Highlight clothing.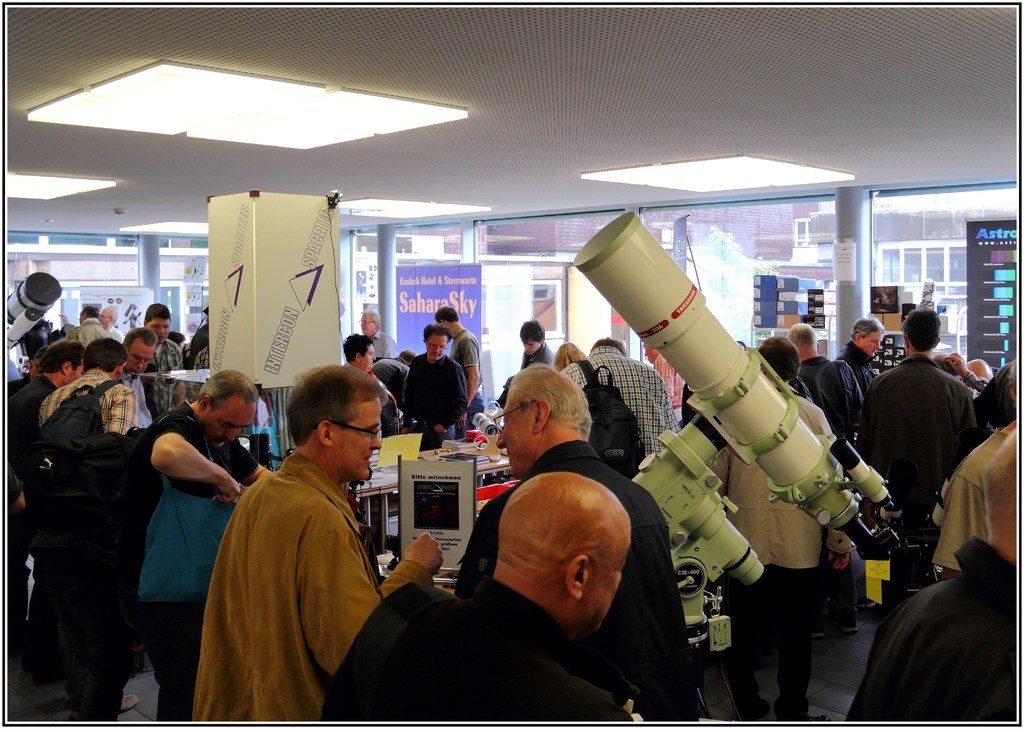
Highlighted region: [141, 398, 248, 728].
